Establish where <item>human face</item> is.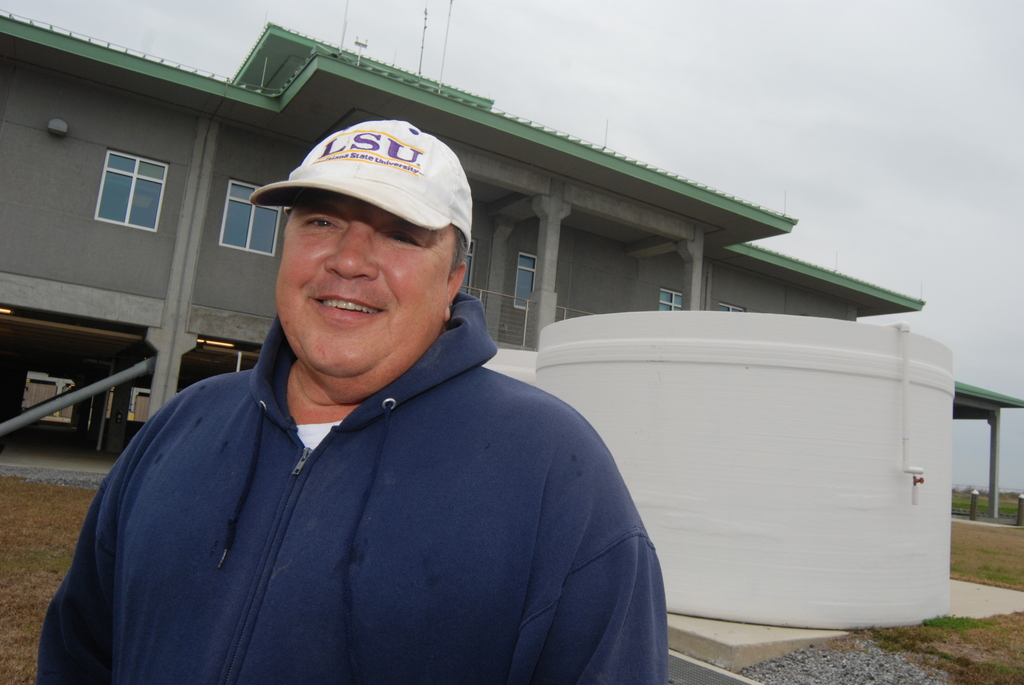
Established at 275:189:454:377.
